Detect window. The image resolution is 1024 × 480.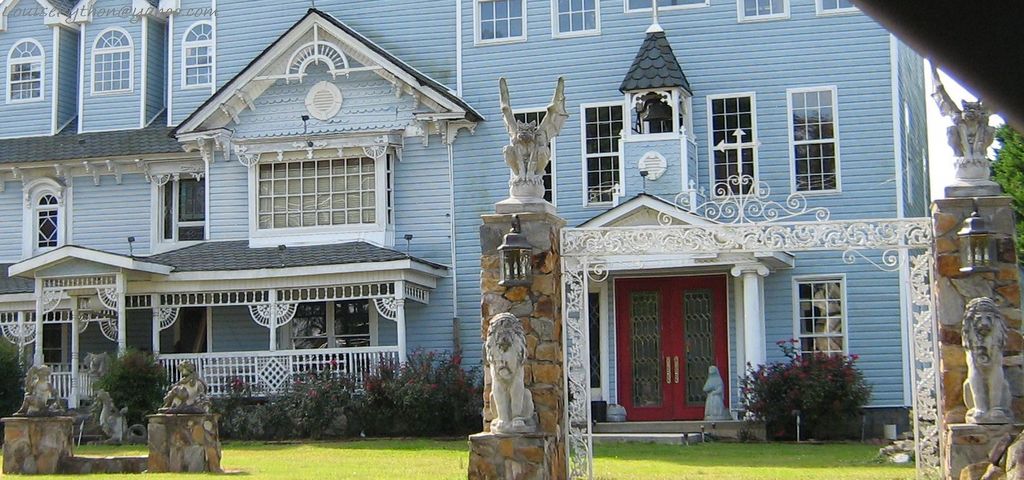
279,301,374,357.
